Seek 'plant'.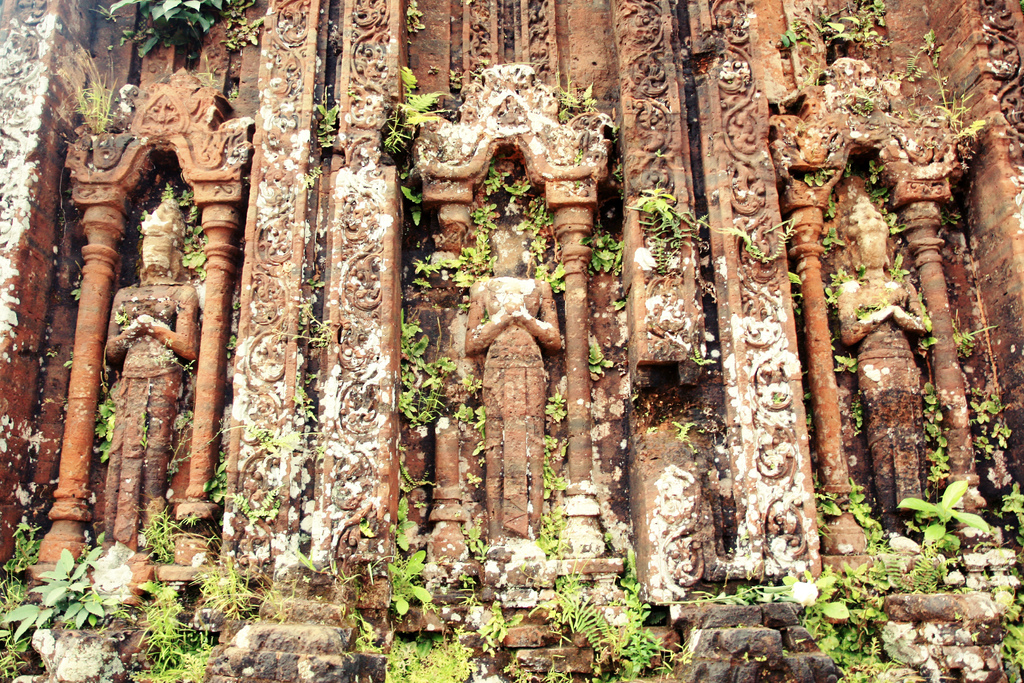
<region>203, 440, 225, 505</region>.
